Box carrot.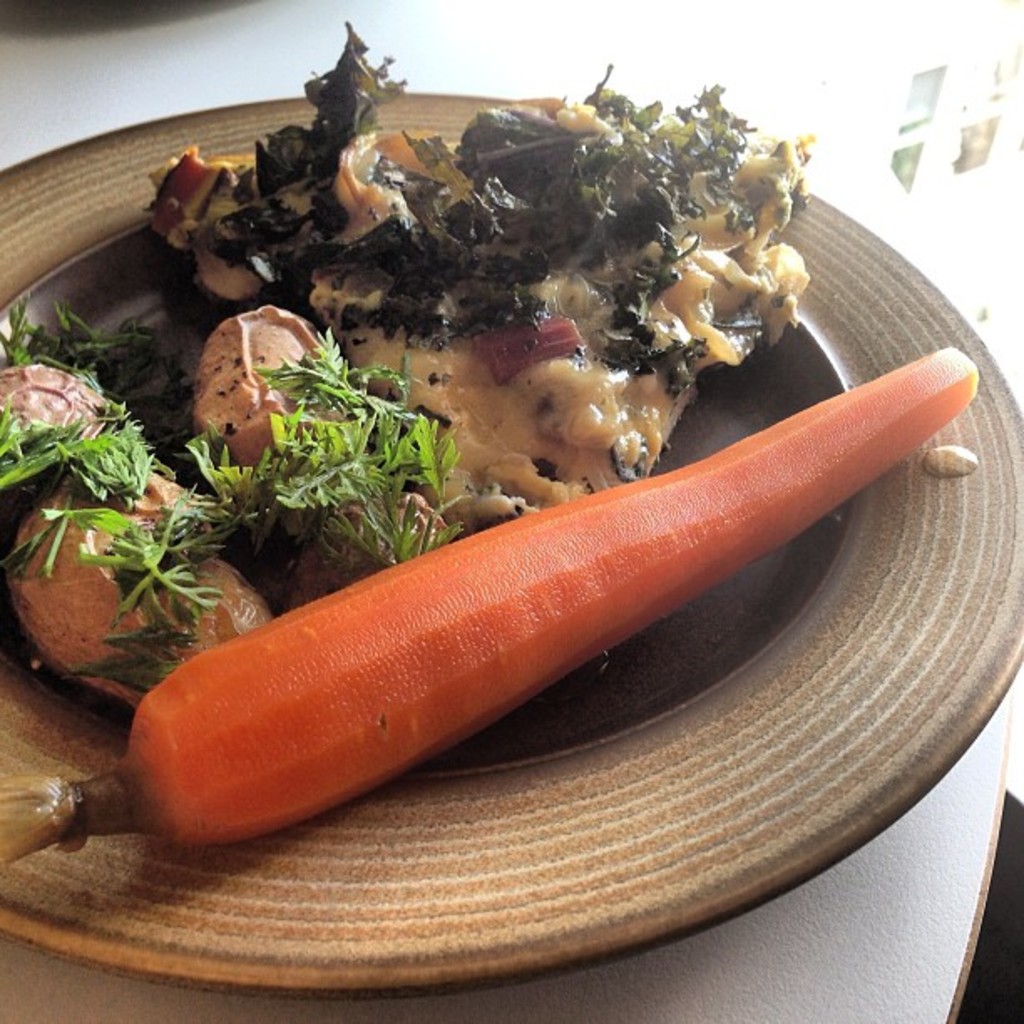
x1=37 y1=356 x2=955 y2=850.
